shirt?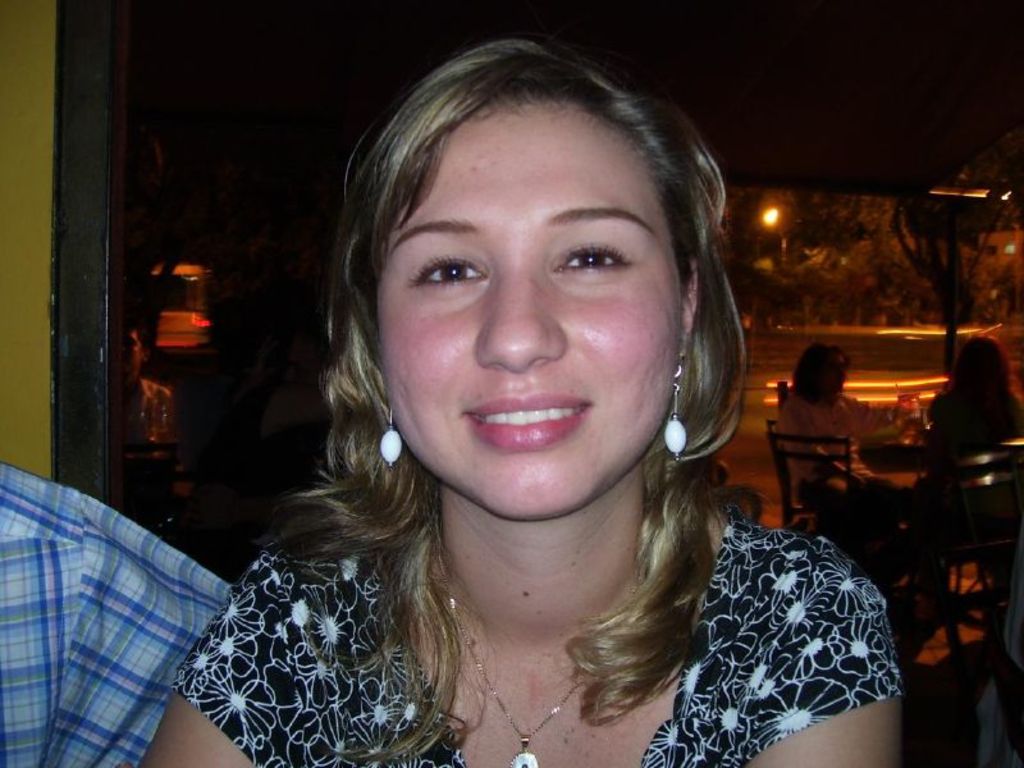
<box>0,460,230,767</box>
